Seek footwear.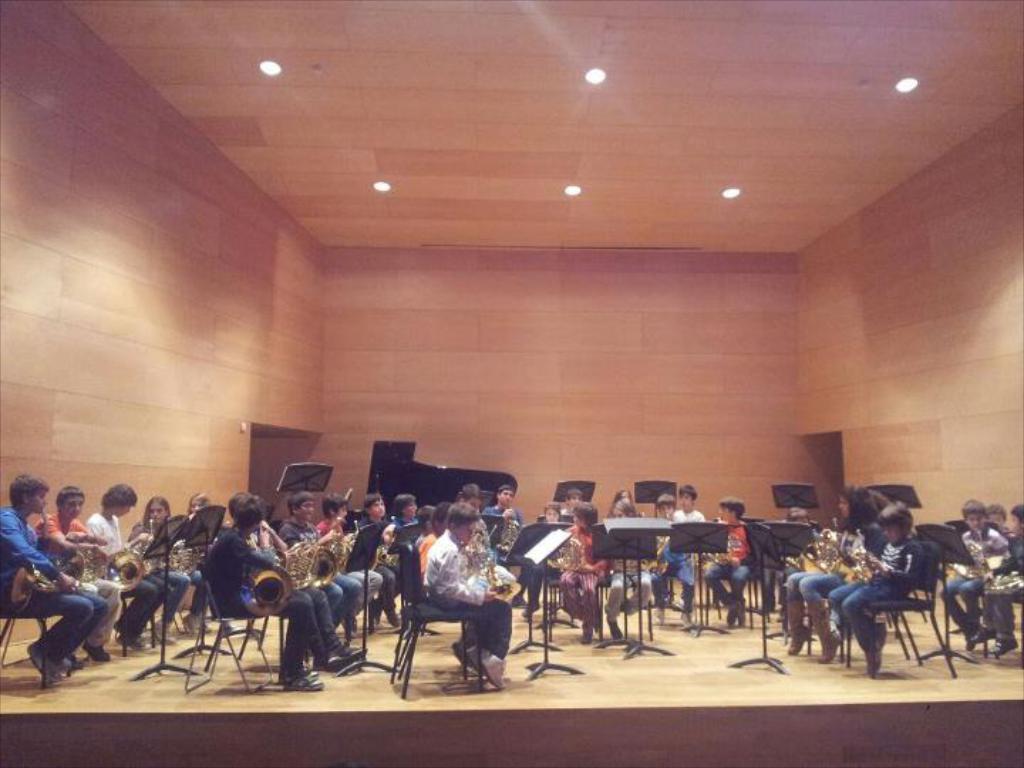
[994,633,1023,656].
